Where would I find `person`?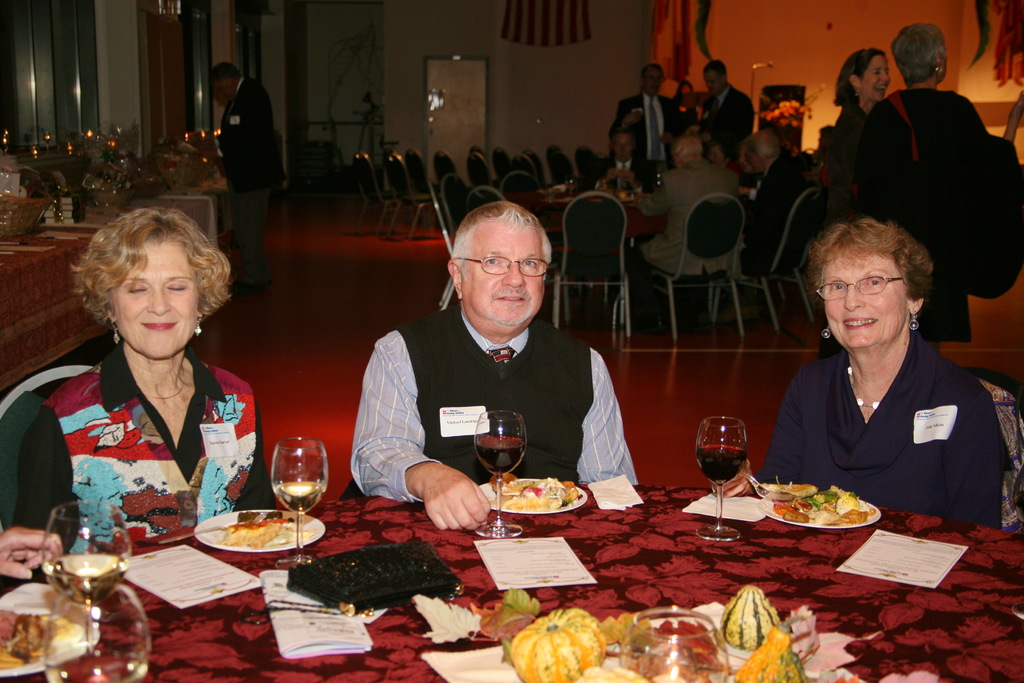
At 347/196/645/528.
